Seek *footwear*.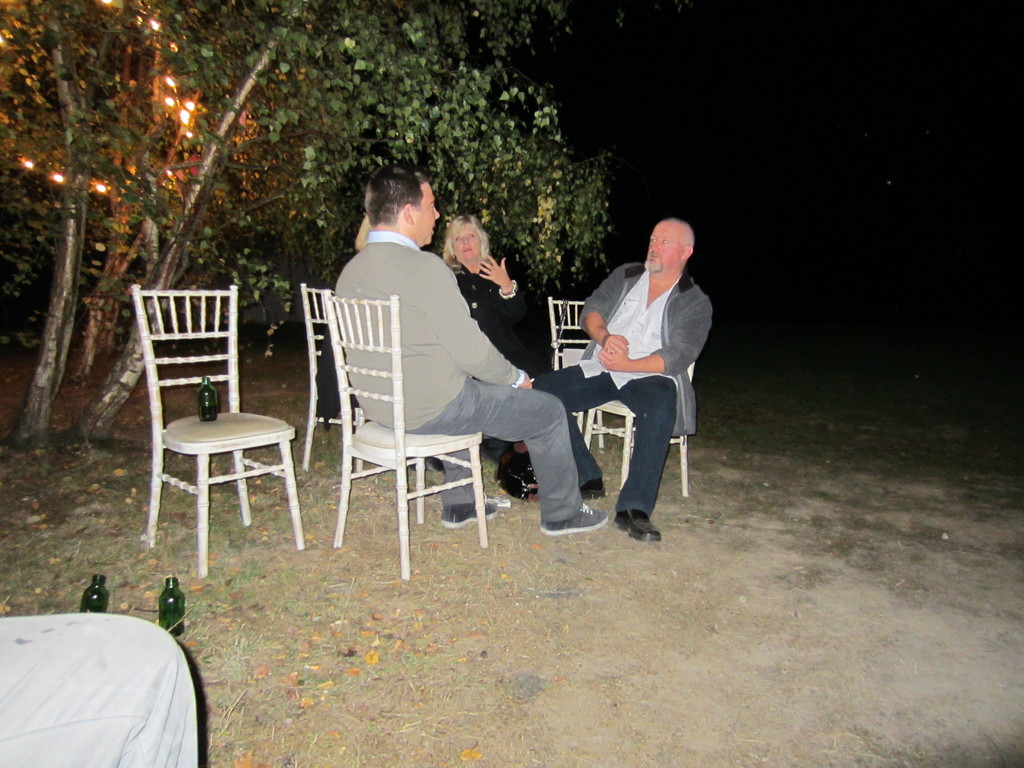
bbox(614, 502, 659, 535).
